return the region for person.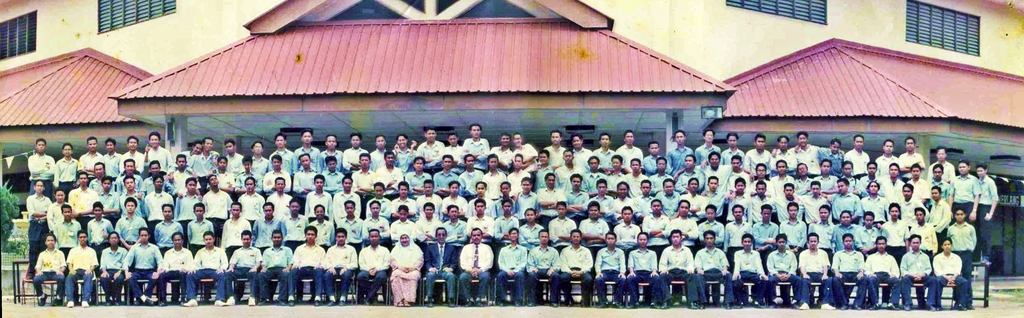
BBox(192, 136, 217, 180).
